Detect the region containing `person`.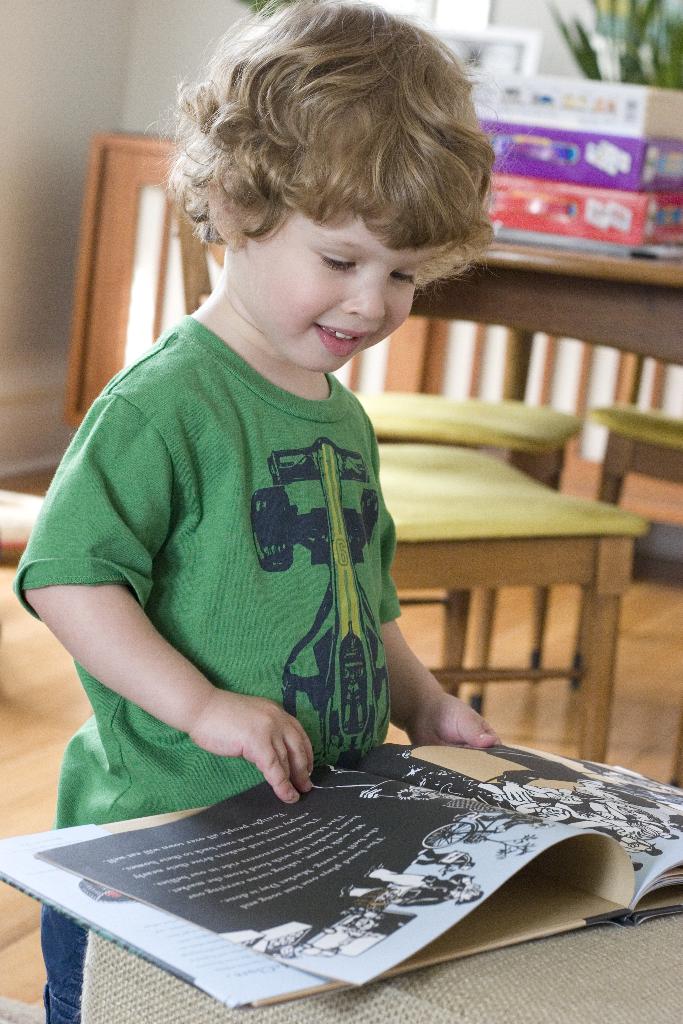
(left=40, top=4, right=537, bottom=870).
